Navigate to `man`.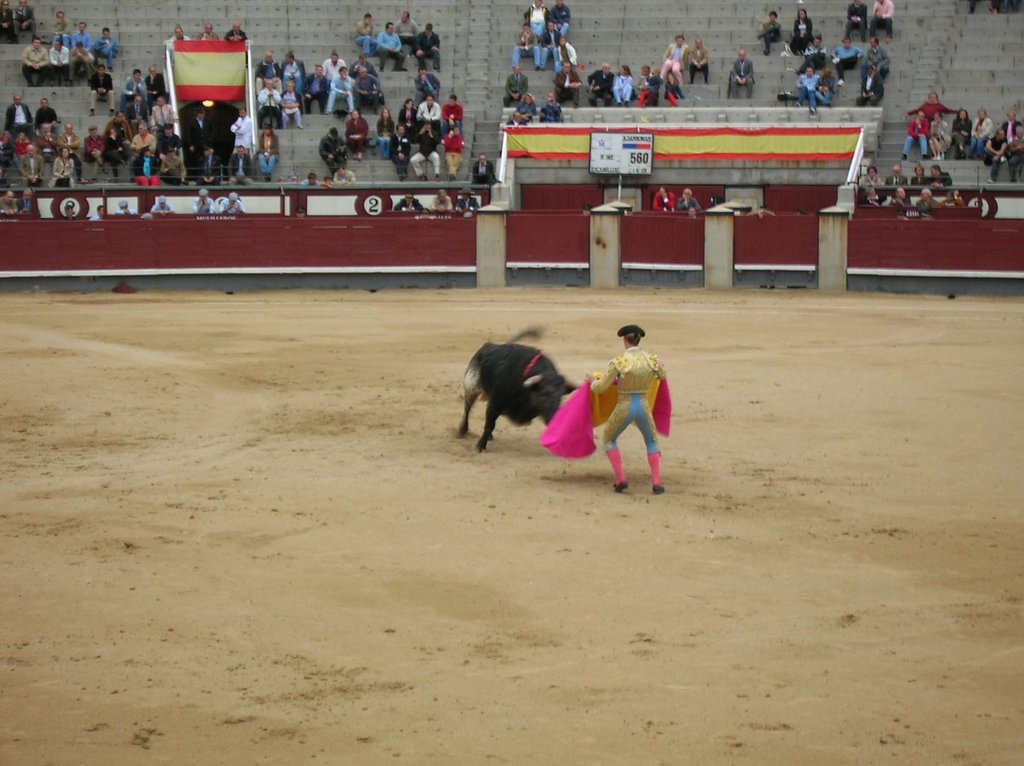
Navigation target: pyautogui.locateOnScreen(252, 126, 285, 180).
